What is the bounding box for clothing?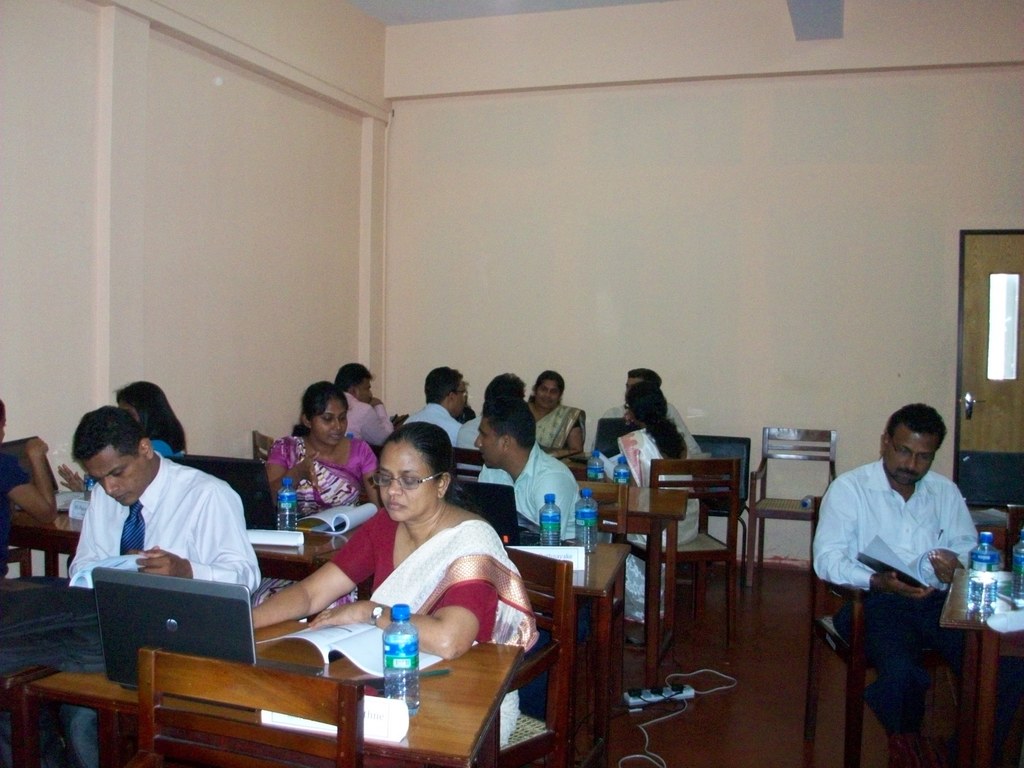
bbox(590, 390, 709, 456).
